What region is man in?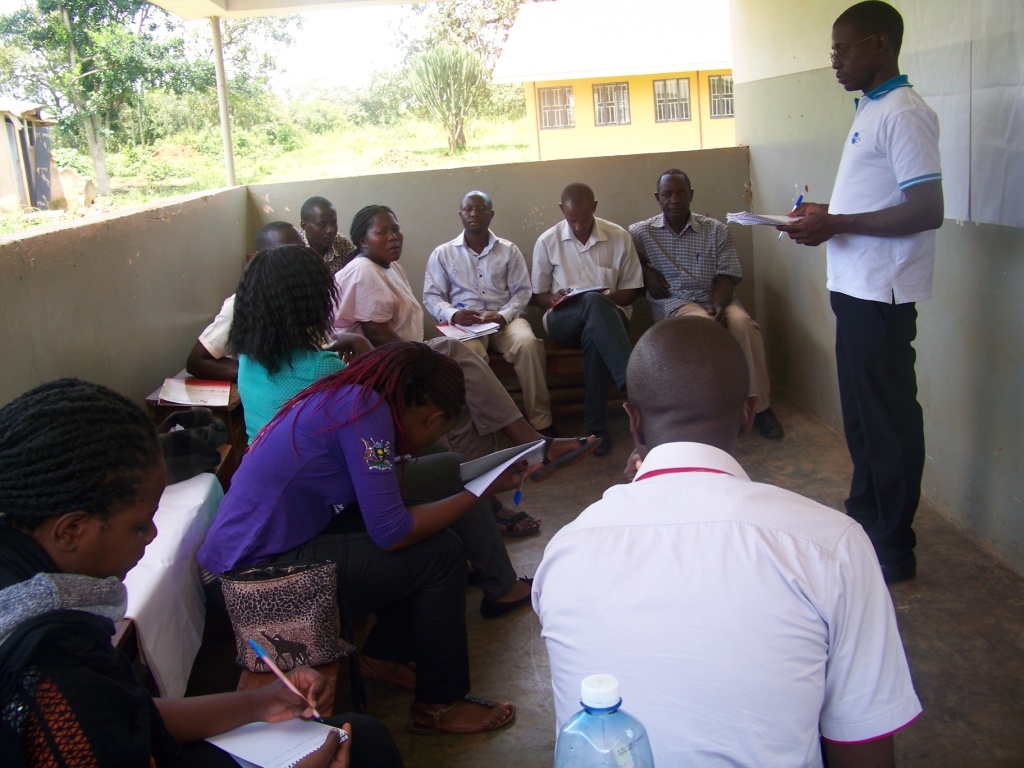
<box>296,190,354,281</box>.
